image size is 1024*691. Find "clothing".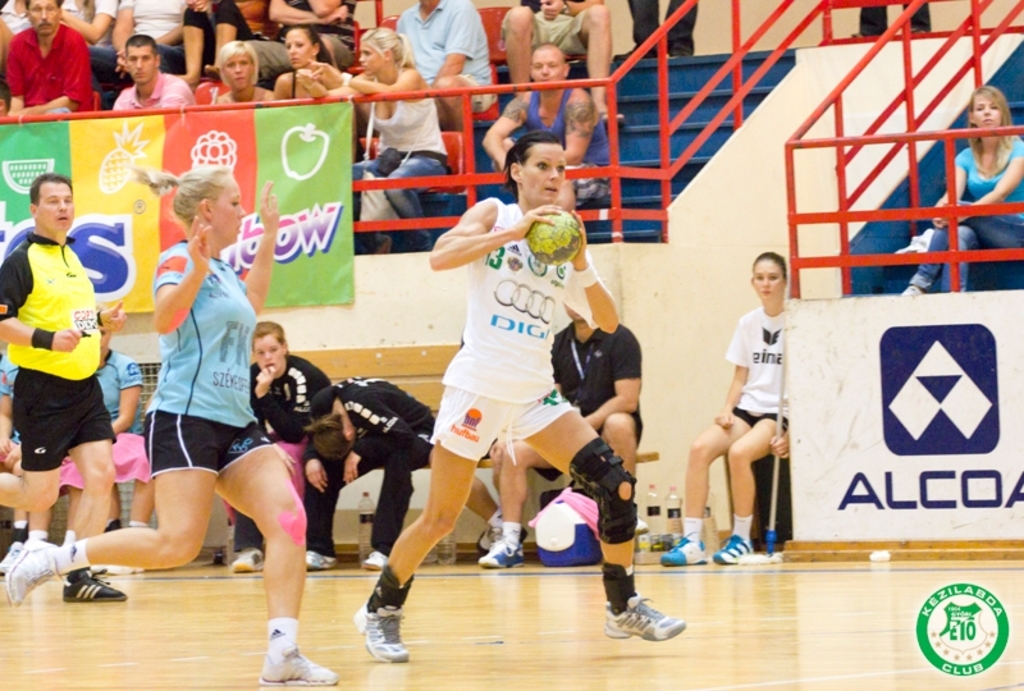
region(146, 233, 282, 485).
